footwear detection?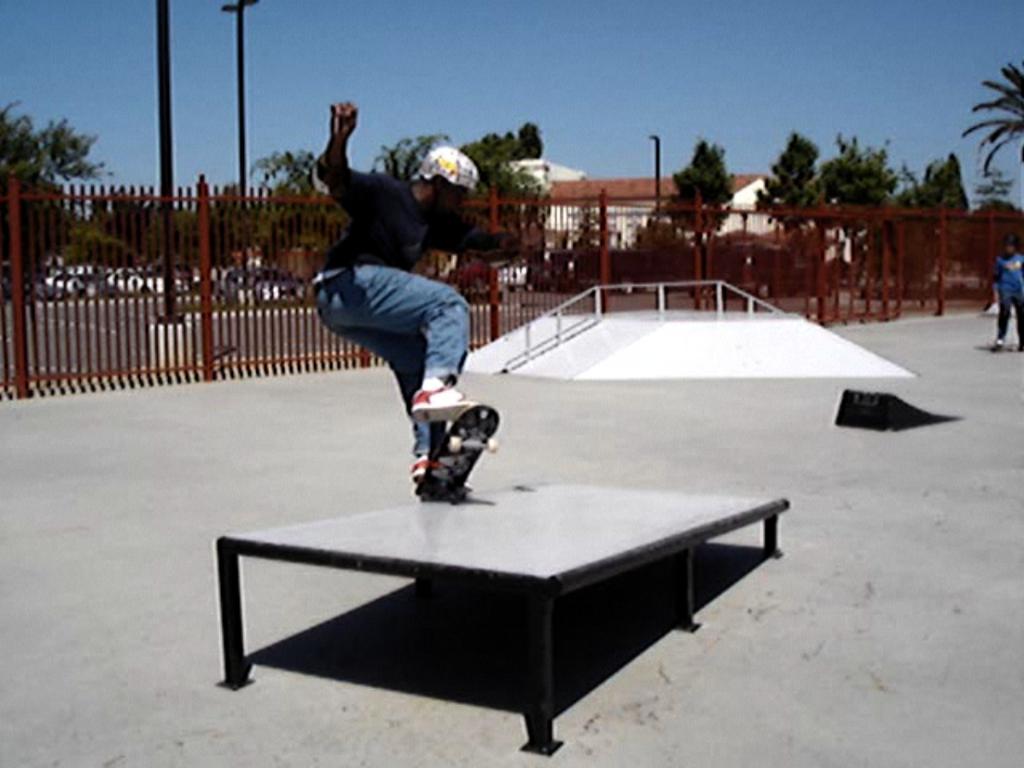
<bbox>414, 383, 482, 418</bbox>
